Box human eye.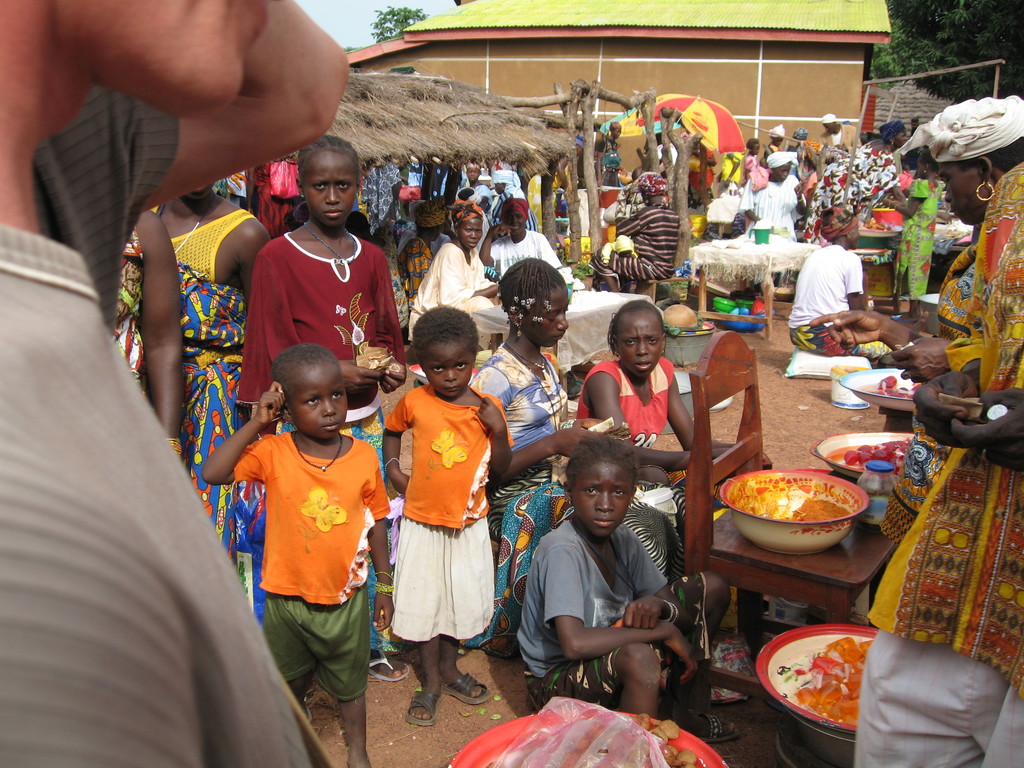
545,314,559,322.
